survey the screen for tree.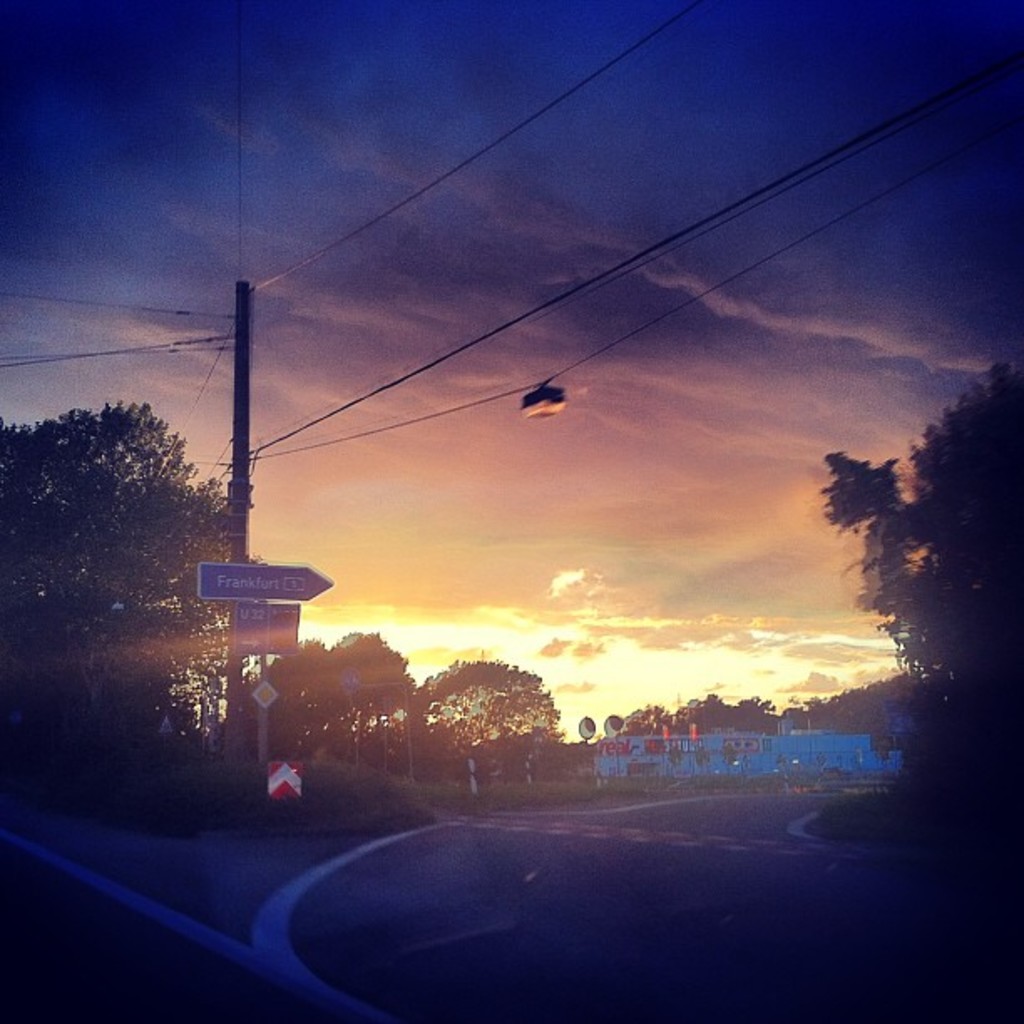
Survey found: box=[8, 402, 256, 781].
